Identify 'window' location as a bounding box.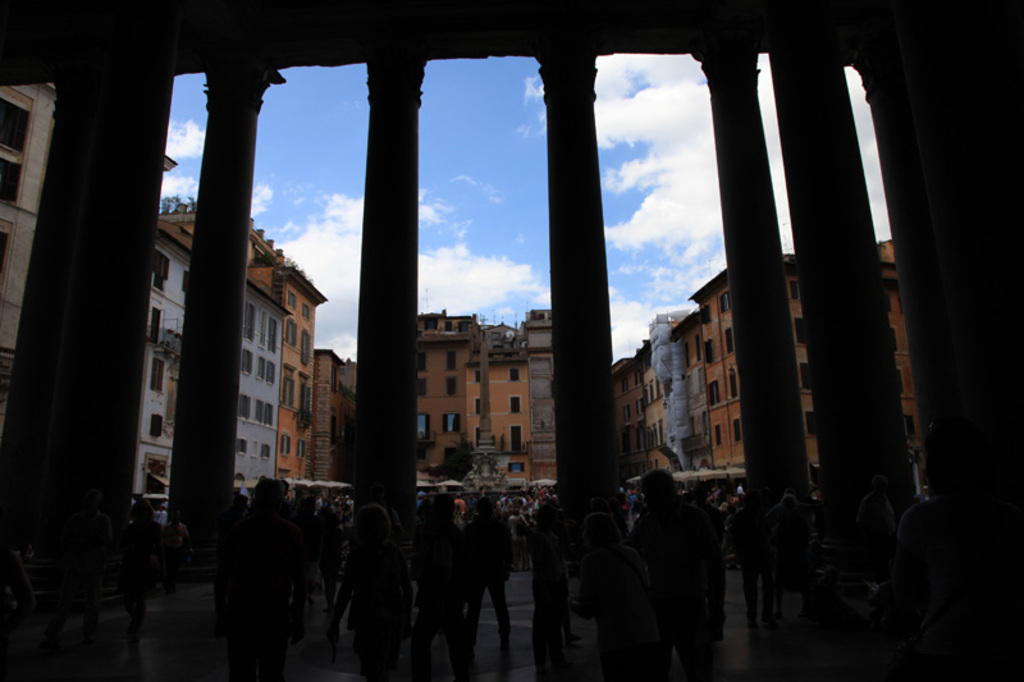
621:403:631:420.
